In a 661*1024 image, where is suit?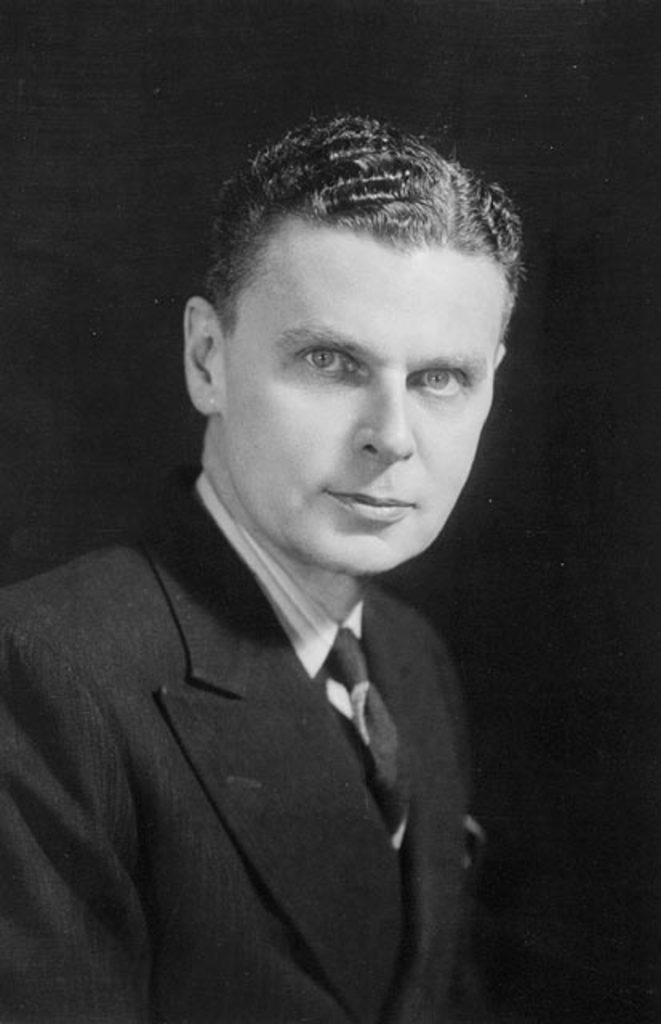
select_region(0, 478, 487, 1022).
